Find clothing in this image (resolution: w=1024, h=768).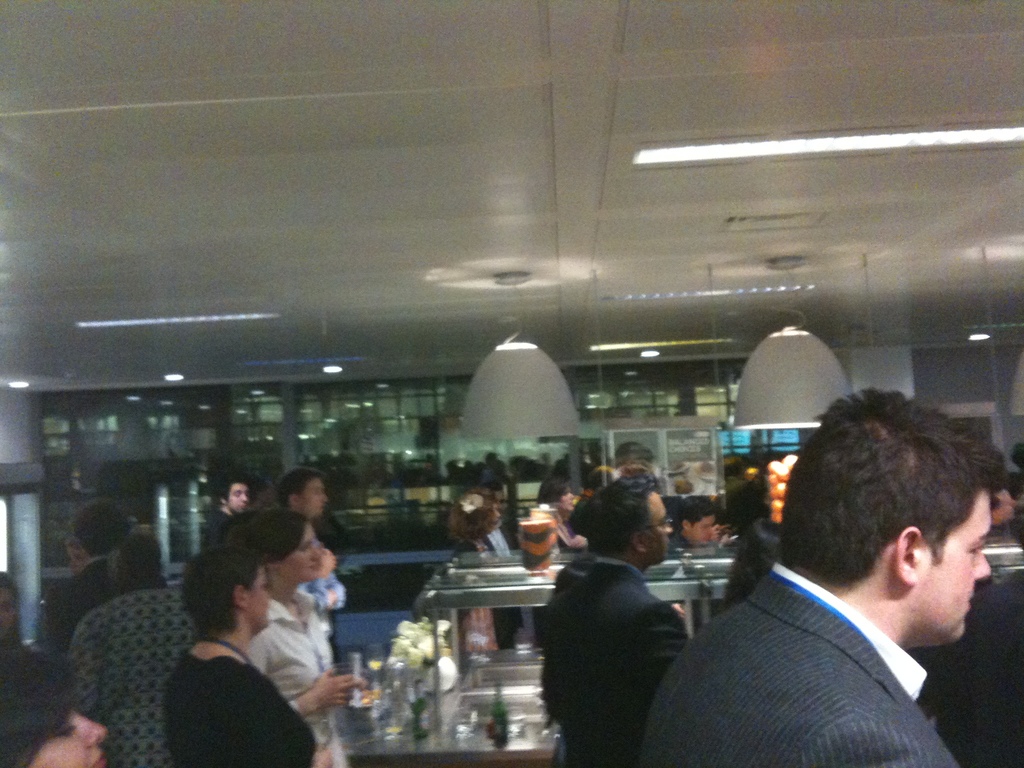
<box>316,536,355,616</box>.
